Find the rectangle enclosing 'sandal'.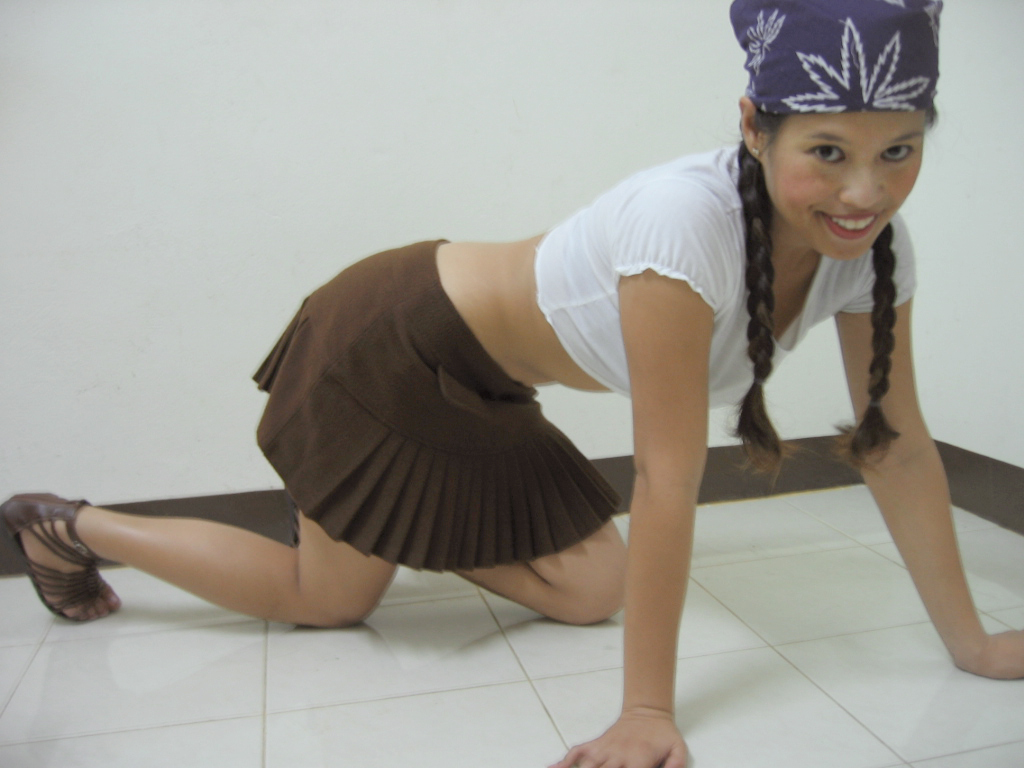
[x1=5, y1=493, x2=107, y2=621].
